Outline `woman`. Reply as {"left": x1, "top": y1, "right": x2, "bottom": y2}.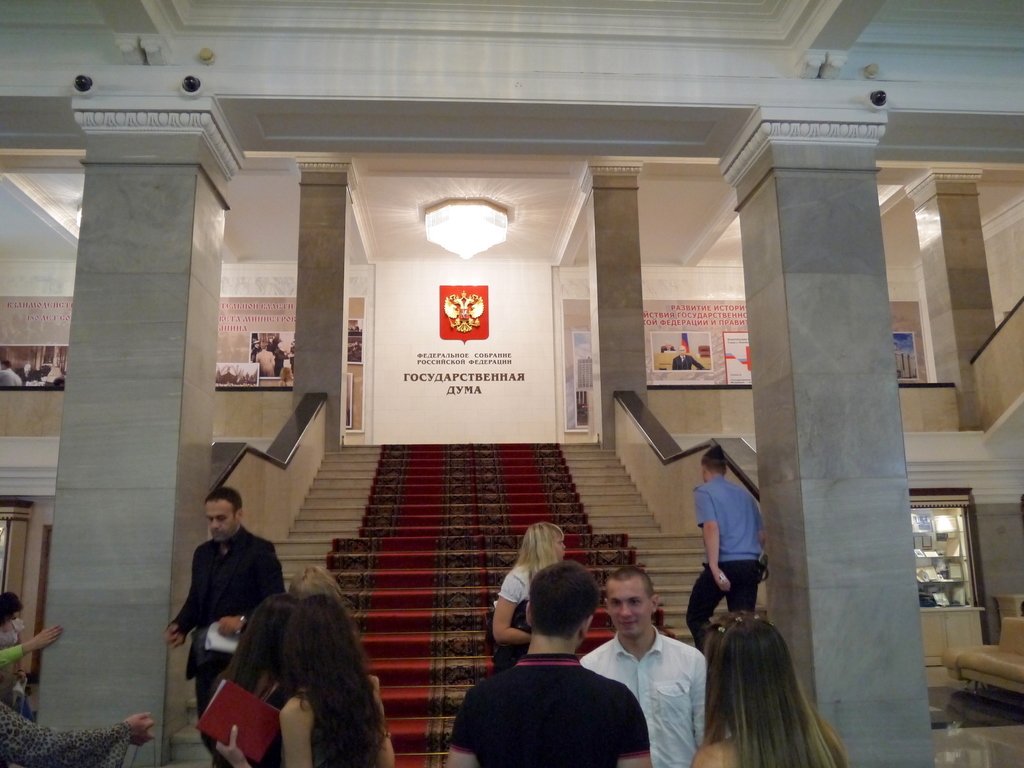
{"left": 671, "top": 600, "right": 856, "bottom": 767}.
